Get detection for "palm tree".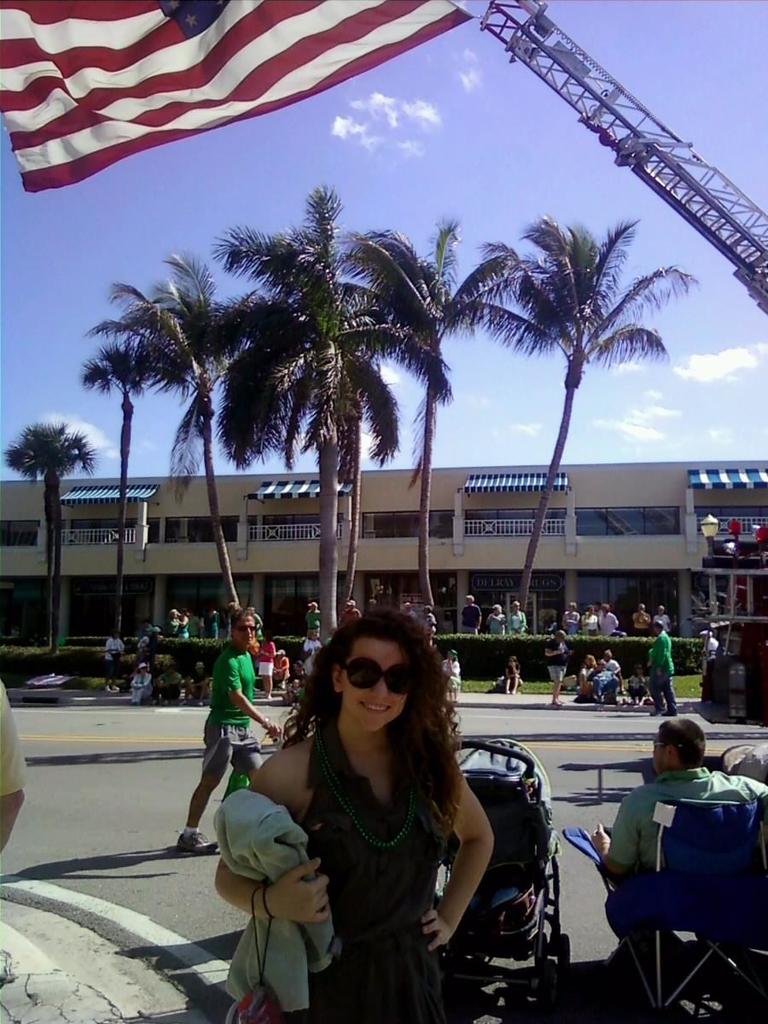
Detection: <region>1, 416, 105, 660</region>.
